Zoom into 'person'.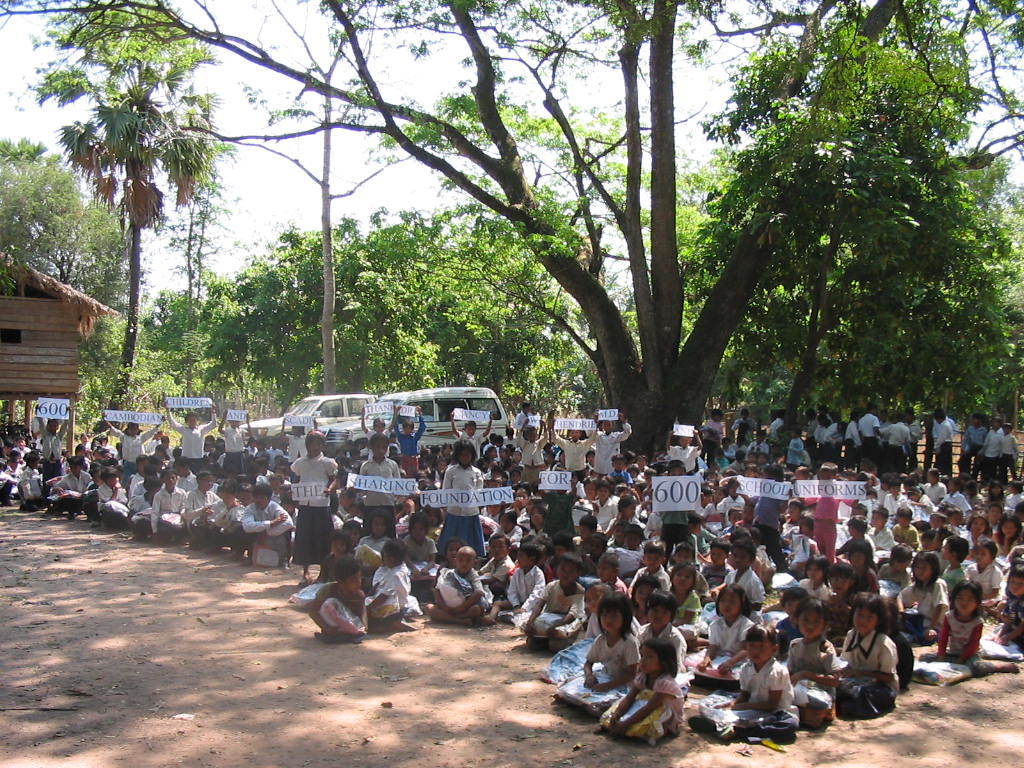
Zoom target: {"x1": 974, "y1": 411, "x2": 1004, "y2": 486}.
